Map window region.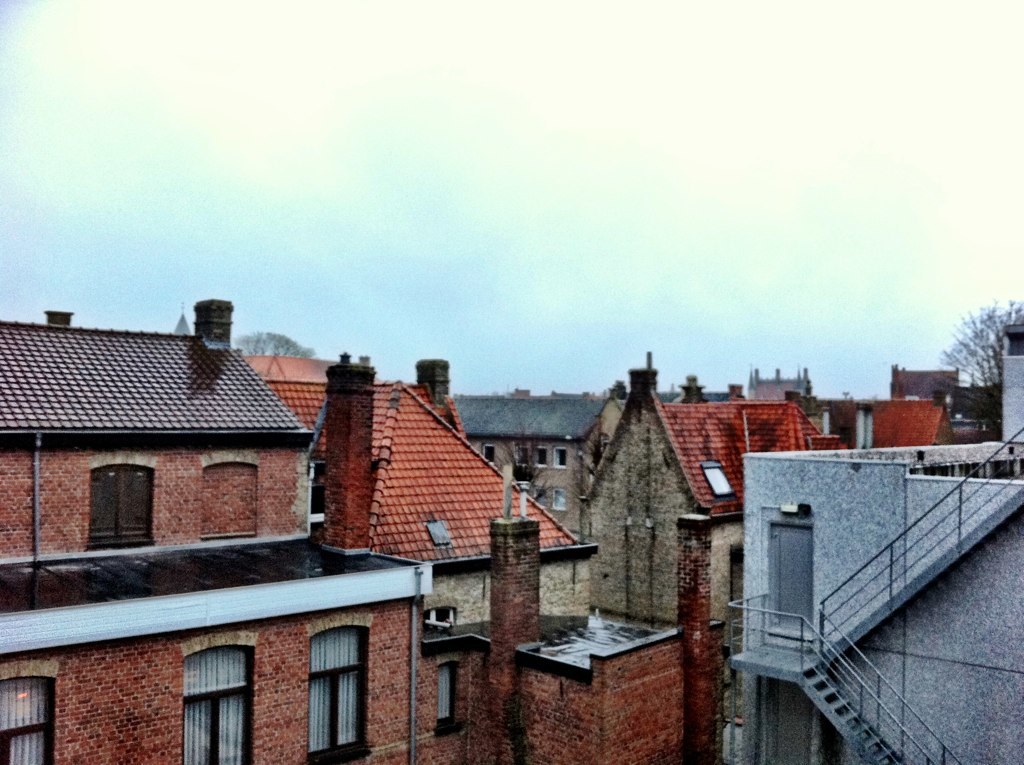
Mapped to (425,607,457,629).
